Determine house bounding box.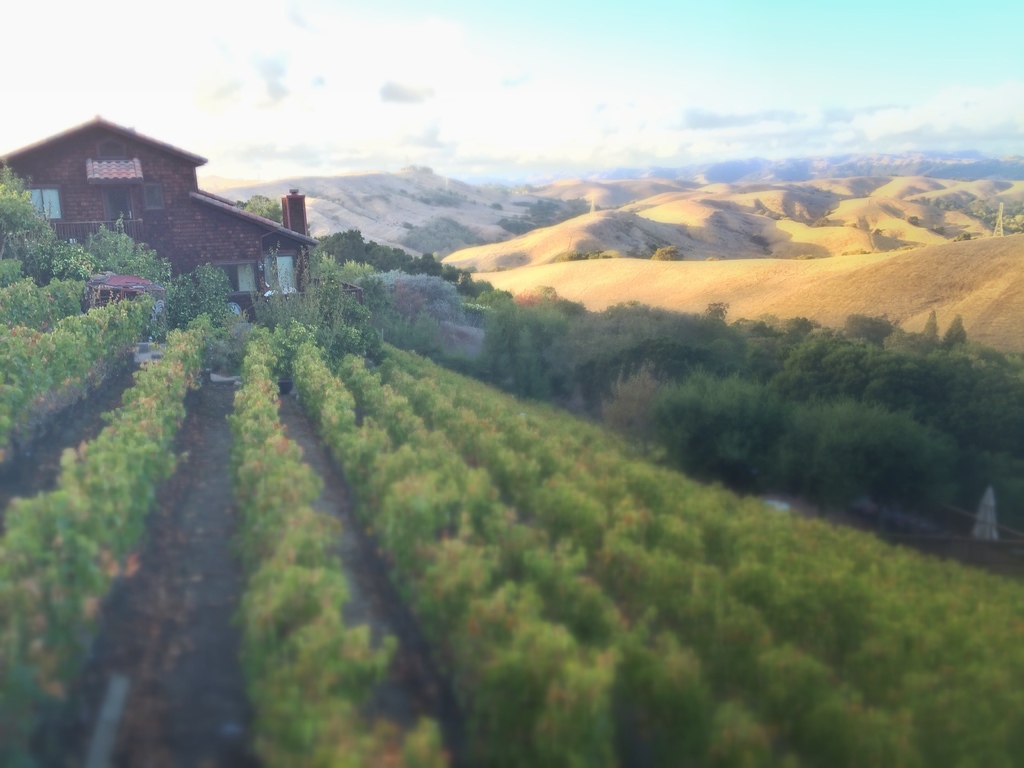
Determined: {"x1": 0, "y1": 113, "x2": 325, "y2": 331}.
